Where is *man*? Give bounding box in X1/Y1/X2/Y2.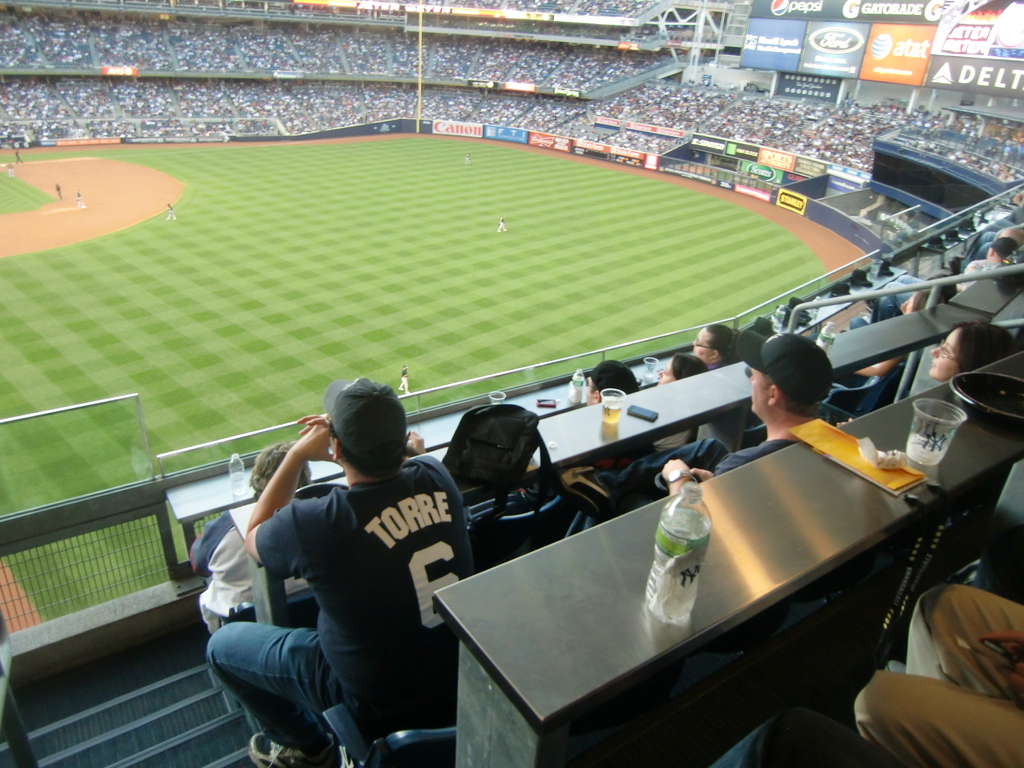
17/150/22/166.
